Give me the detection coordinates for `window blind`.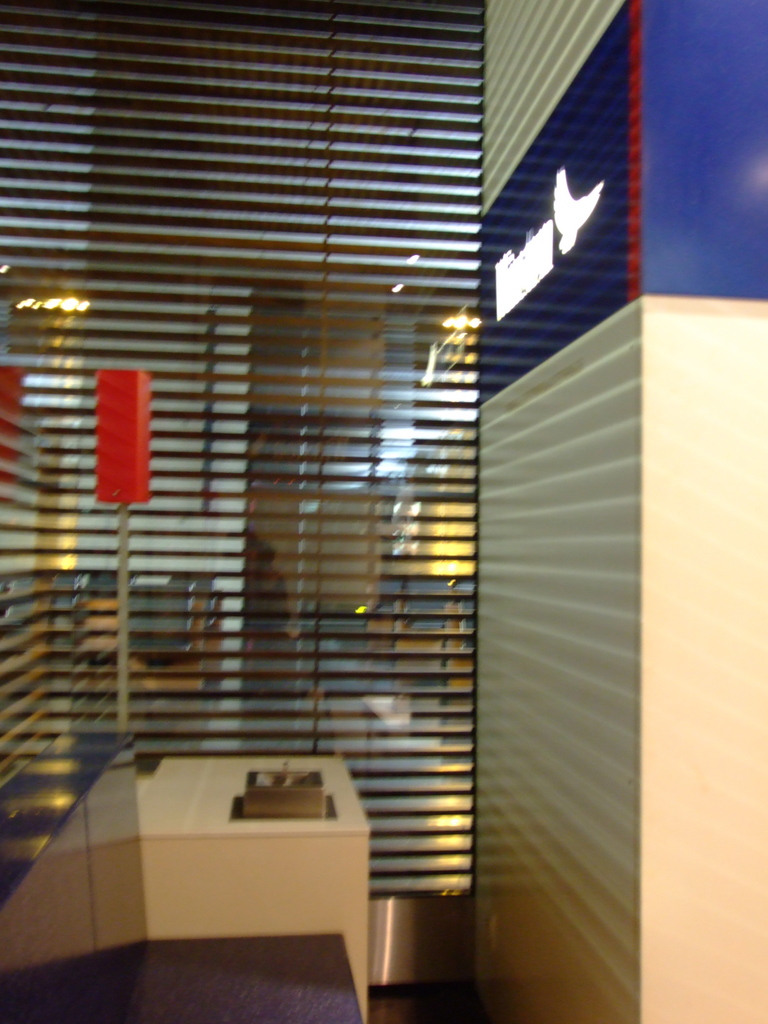
(0, 0, 486, 895).
